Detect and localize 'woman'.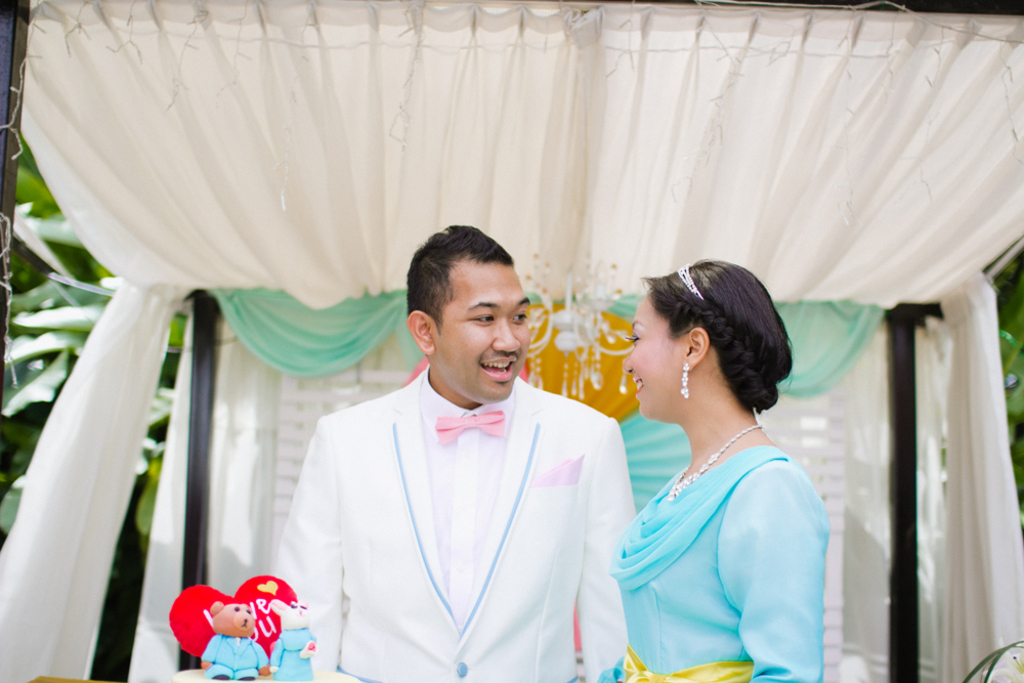
Localized at [x1=587, y1=259, x2=833, y2=682].
